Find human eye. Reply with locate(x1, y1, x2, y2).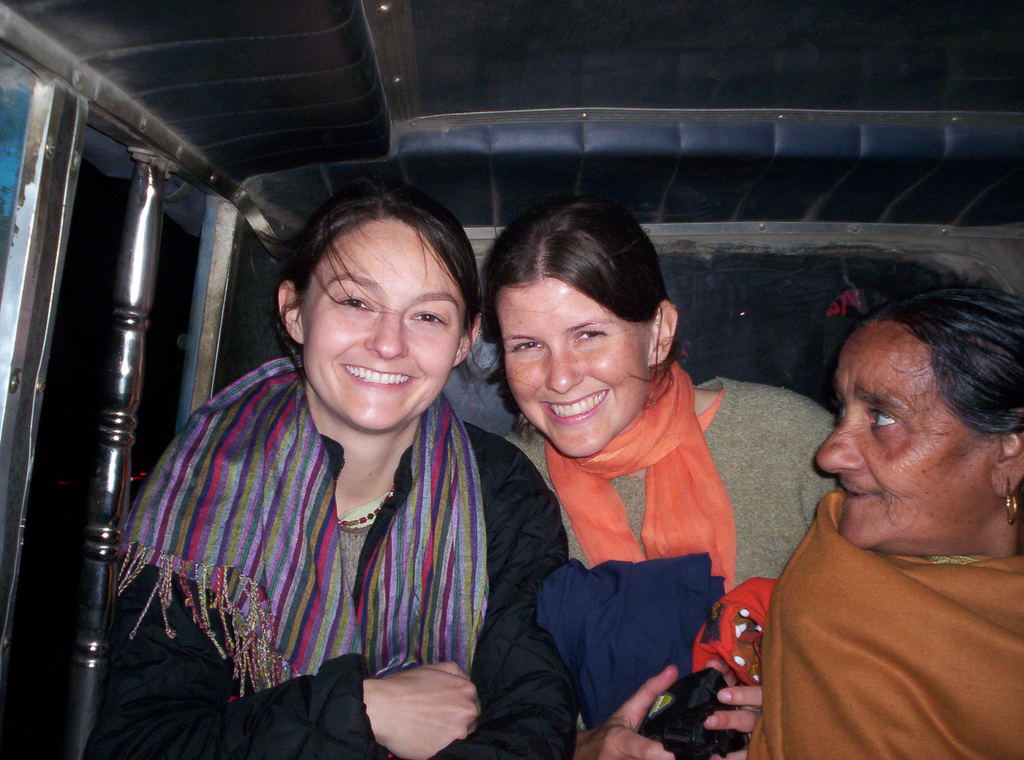
locate(333, 289, 372, 315).
